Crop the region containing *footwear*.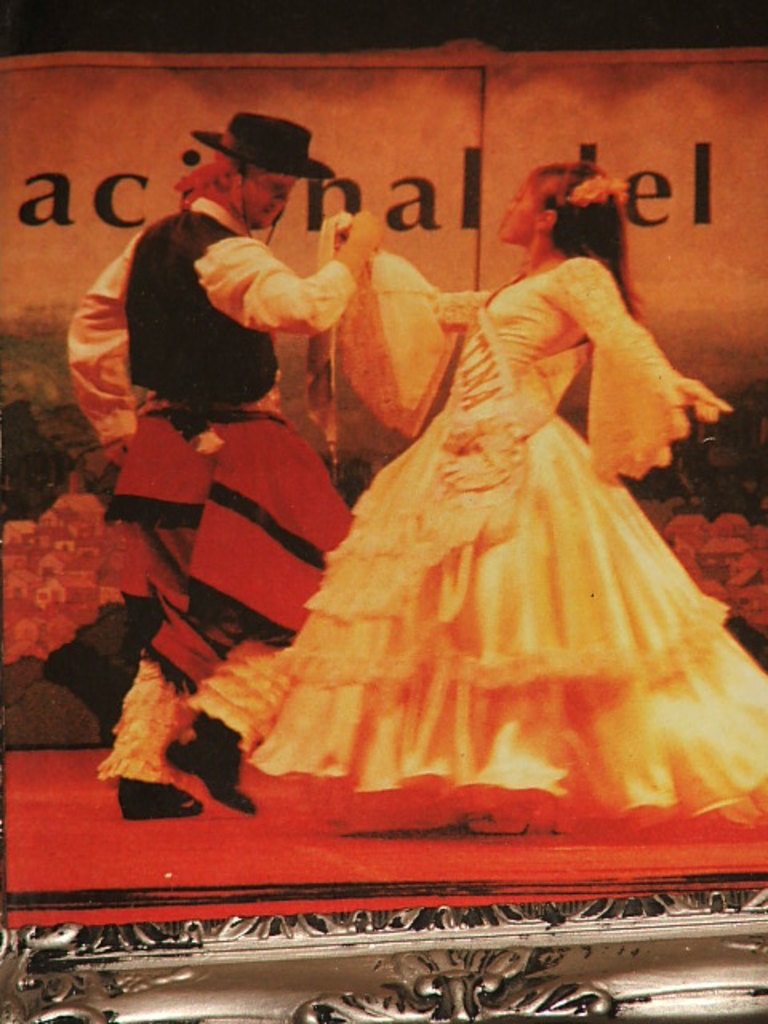
Crop region: 117,778,208,819.
